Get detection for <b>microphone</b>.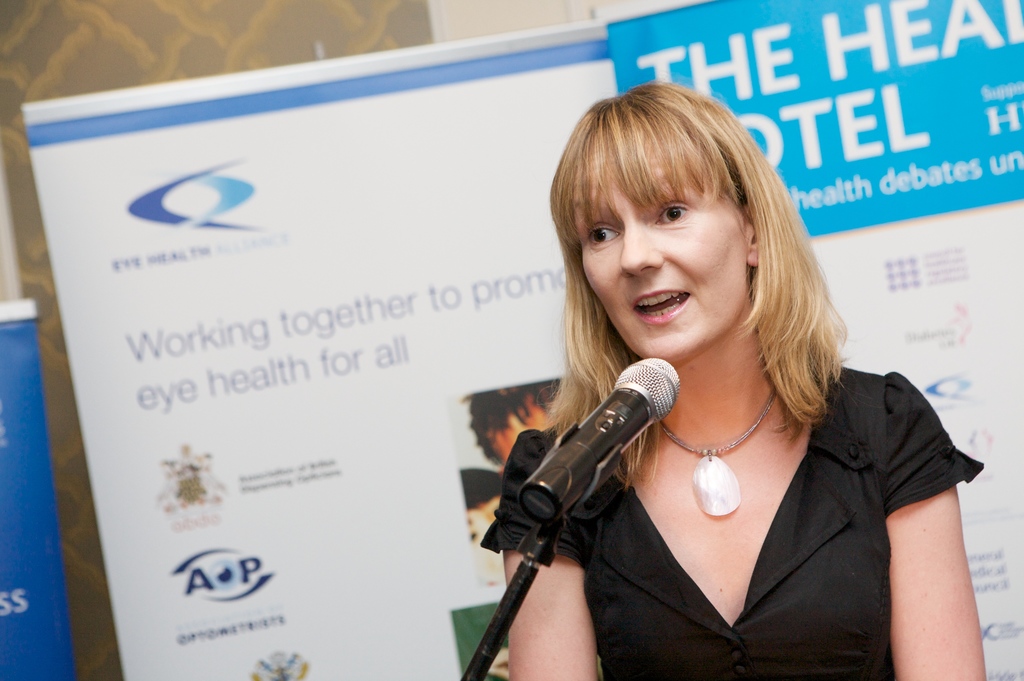
Detection: bbox=(520, 369, 689, 539).
